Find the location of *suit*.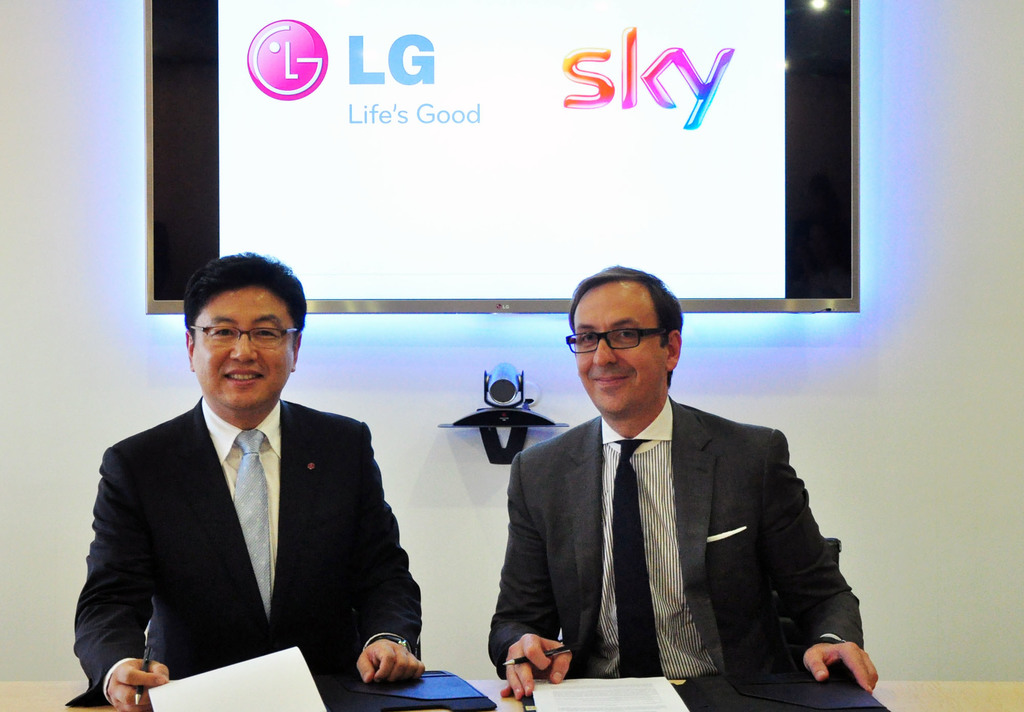
Location: Rect(72, 398, 424, 706).
